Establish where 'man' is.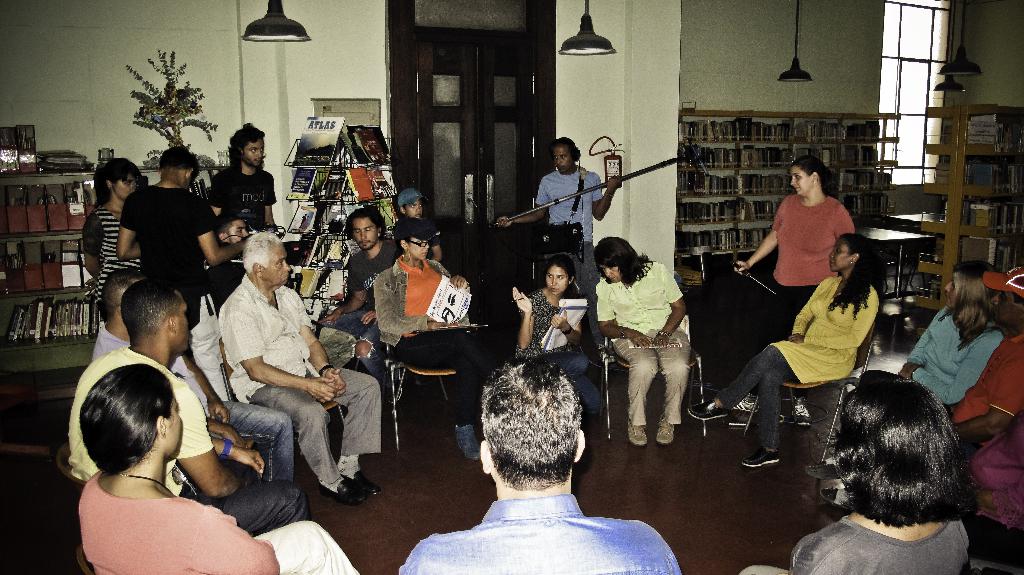
Established at detection(92, 266, 296, 492).
